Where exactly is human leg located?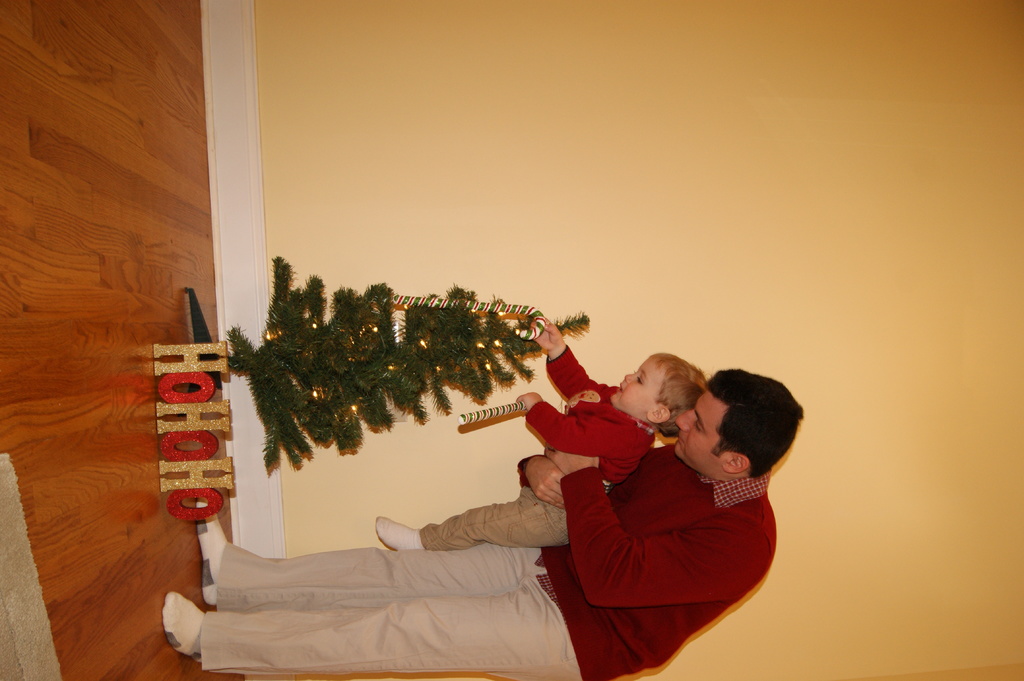
Its bounding box is (left=163, top=594, right=572, bottom=680).
